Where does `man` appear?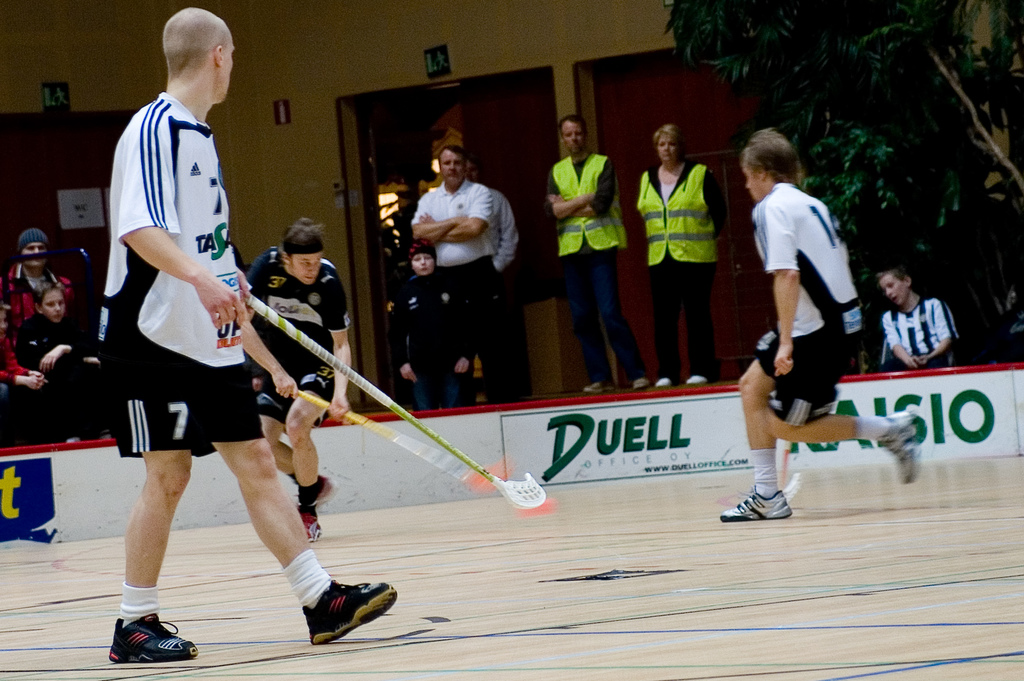
Appears at [left=245, top=217, right=348, bottom=543].
